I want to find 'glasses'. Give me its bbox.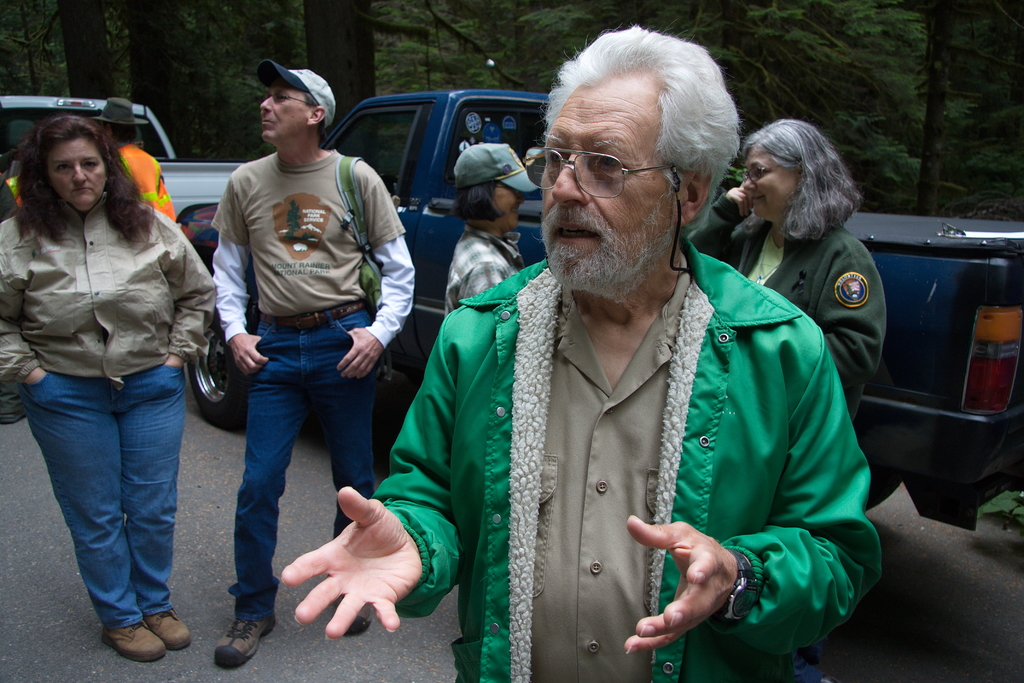
(534, 135, 677, 192).
